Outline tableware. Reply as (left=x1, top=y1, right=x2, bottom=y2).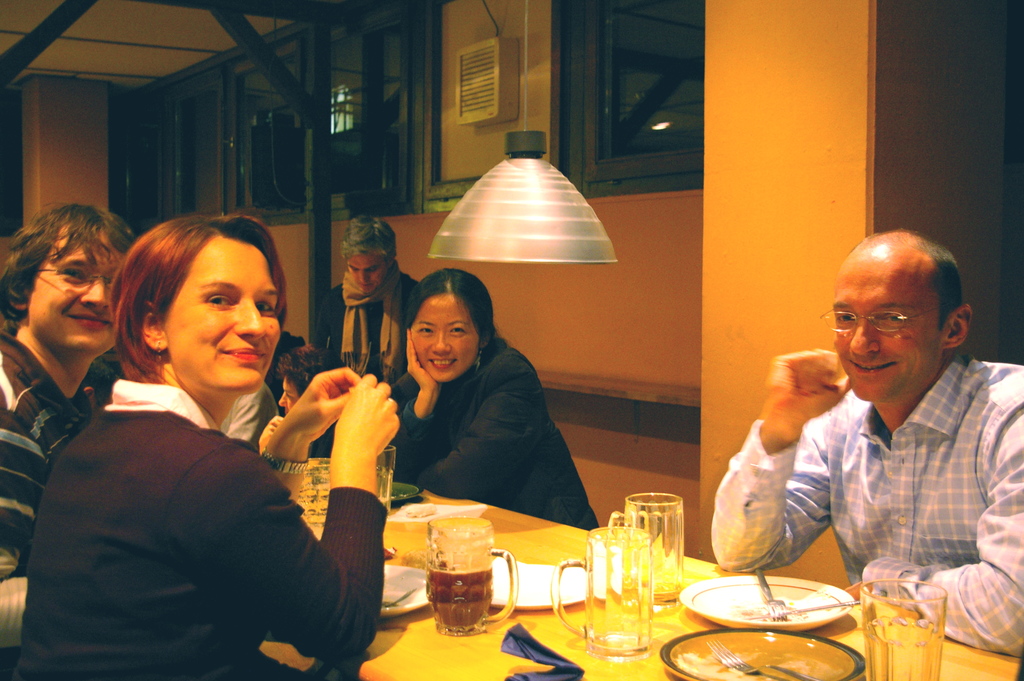
(left=374, top=445, right=395, bottom=517).
